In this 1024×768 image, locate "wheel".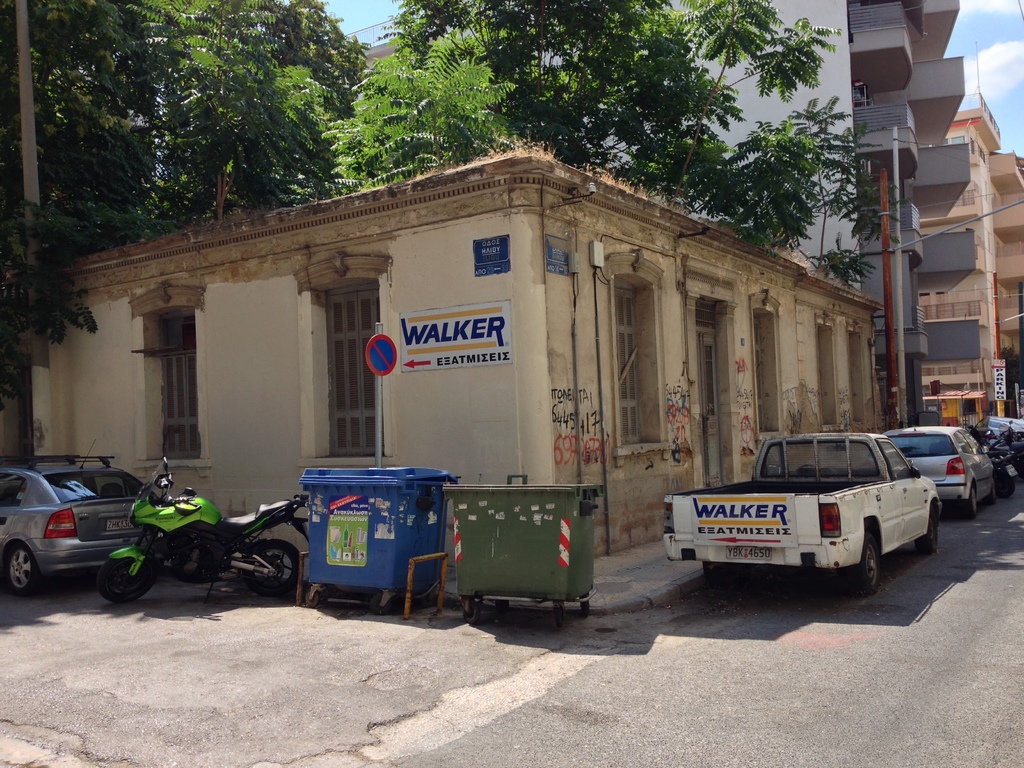
Bounding box: (x1=966, y1=485, x2=979, y2=519).
